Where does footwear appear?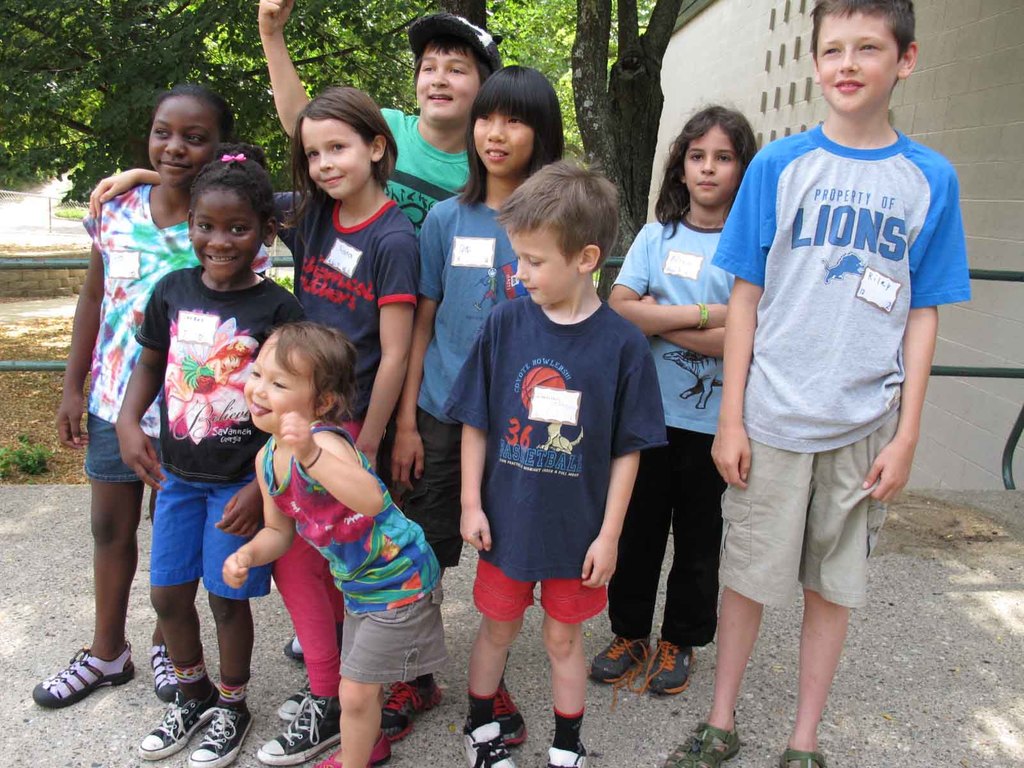
Appears at <region>662, 717, 744, 767</region>.
